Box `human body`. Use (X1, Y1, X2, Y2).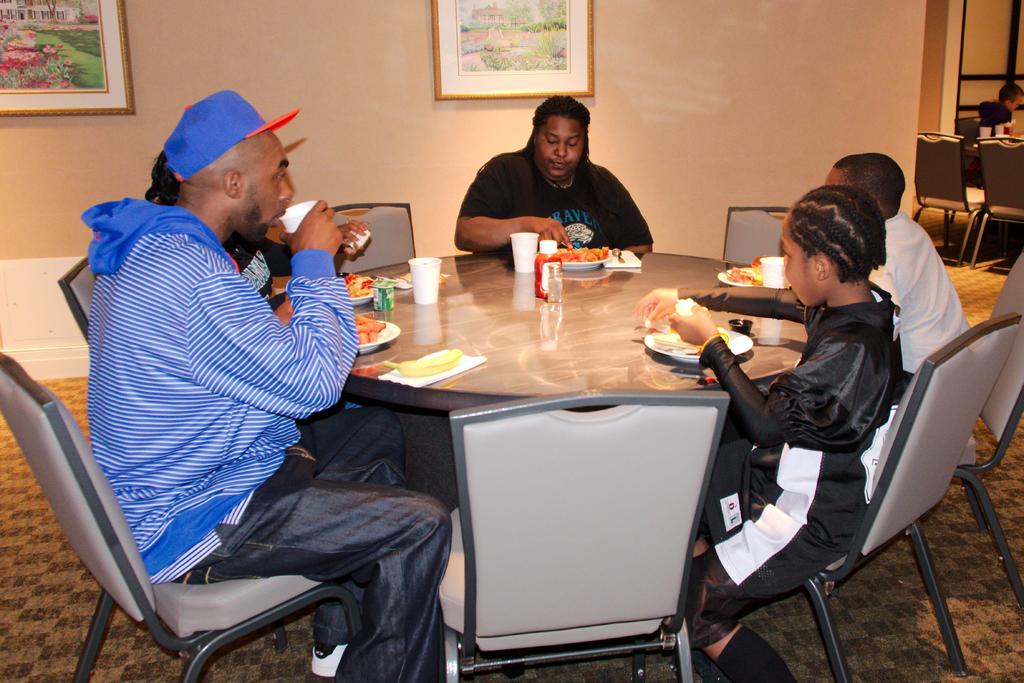
(65, 113, 391, 664).
